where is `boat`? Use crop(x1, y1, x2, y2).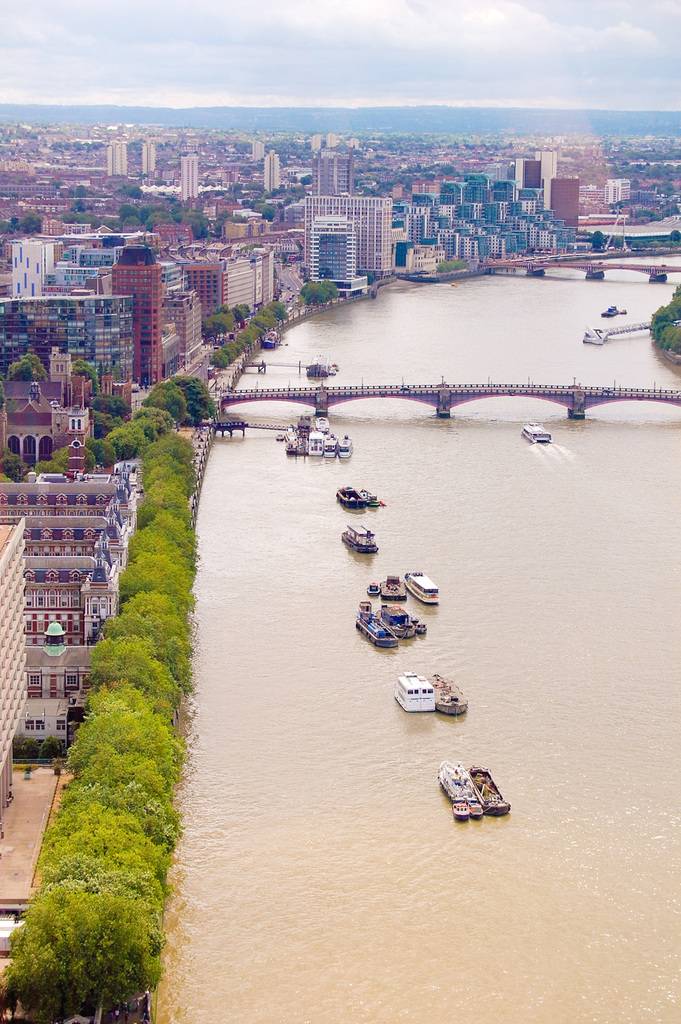
crop(392, 673, 438, 711).
